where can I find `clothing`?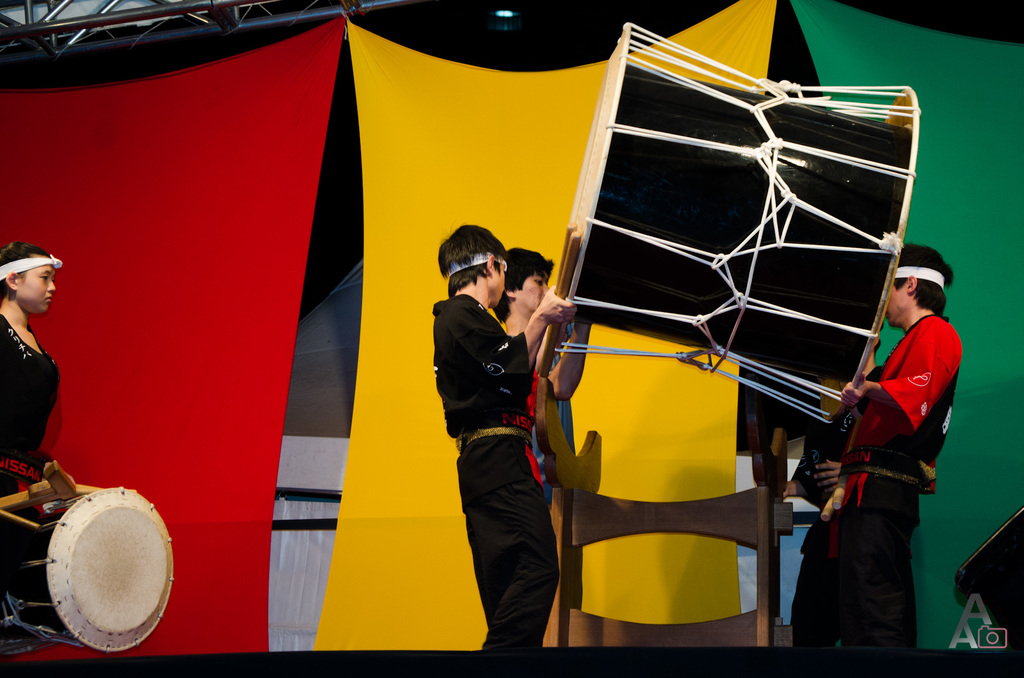
You can find it at locate(0, 310, 70, 641).
